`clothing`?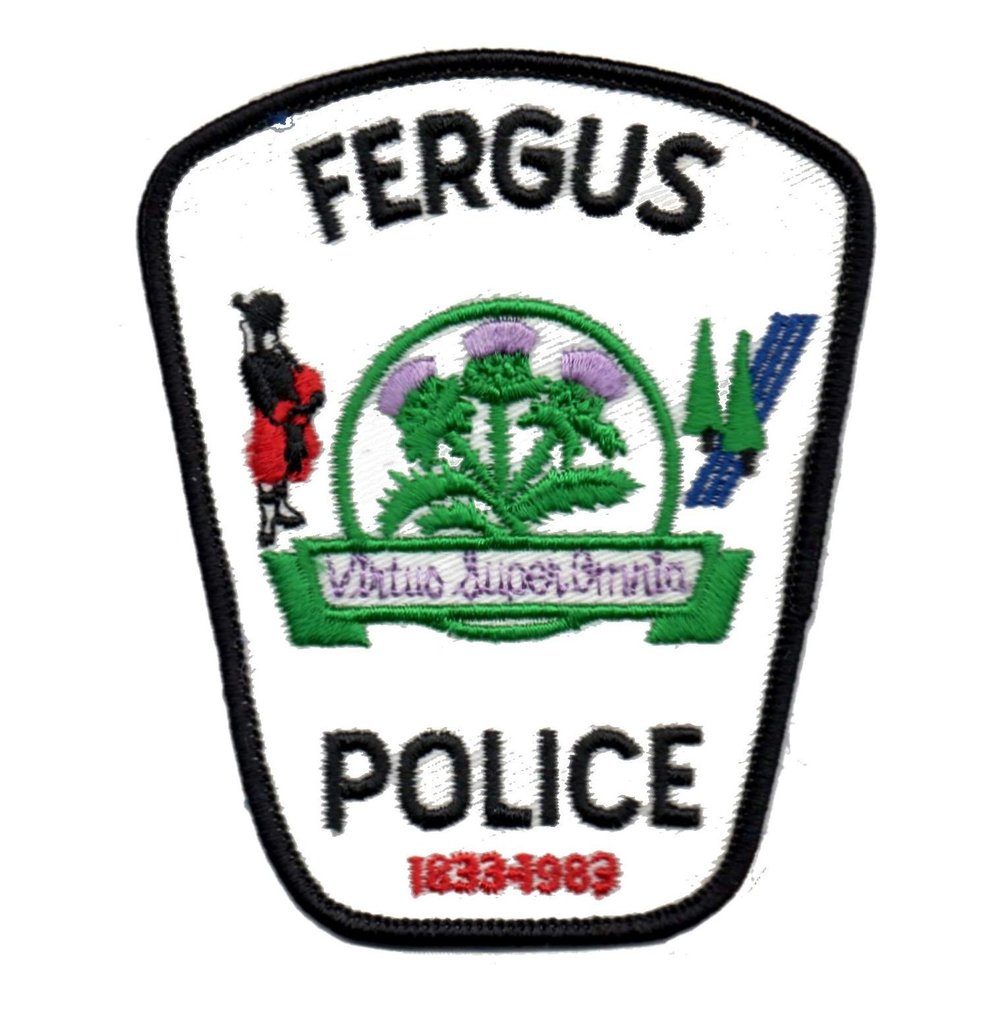
x1=237, y1=345, x2=325, y2=494
